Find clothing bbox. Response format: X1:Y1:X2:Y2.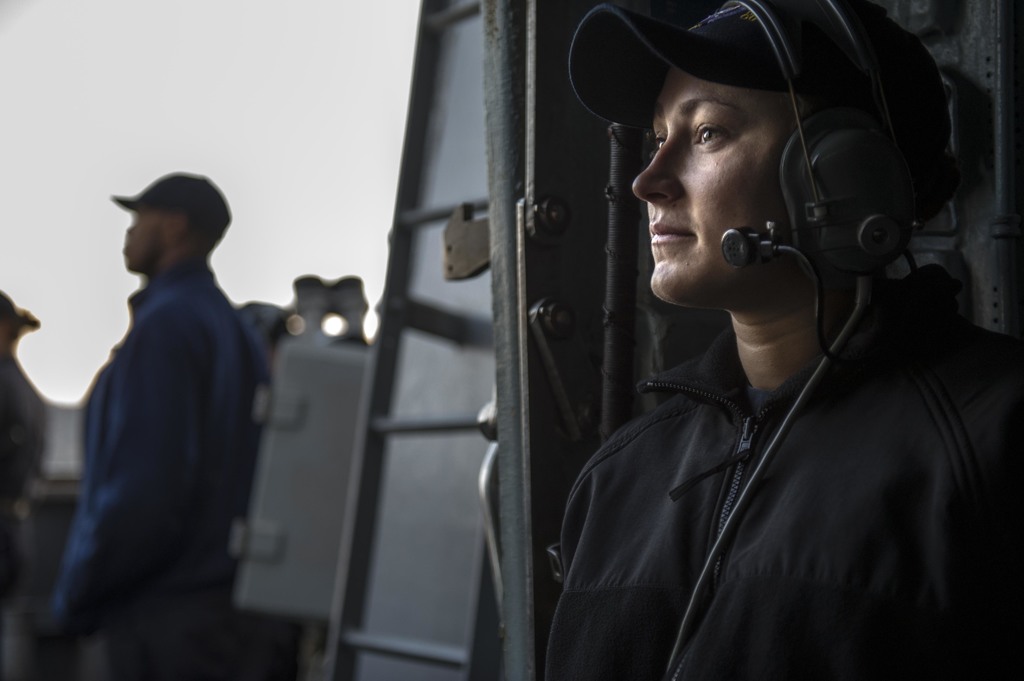
0:356:33:602.
